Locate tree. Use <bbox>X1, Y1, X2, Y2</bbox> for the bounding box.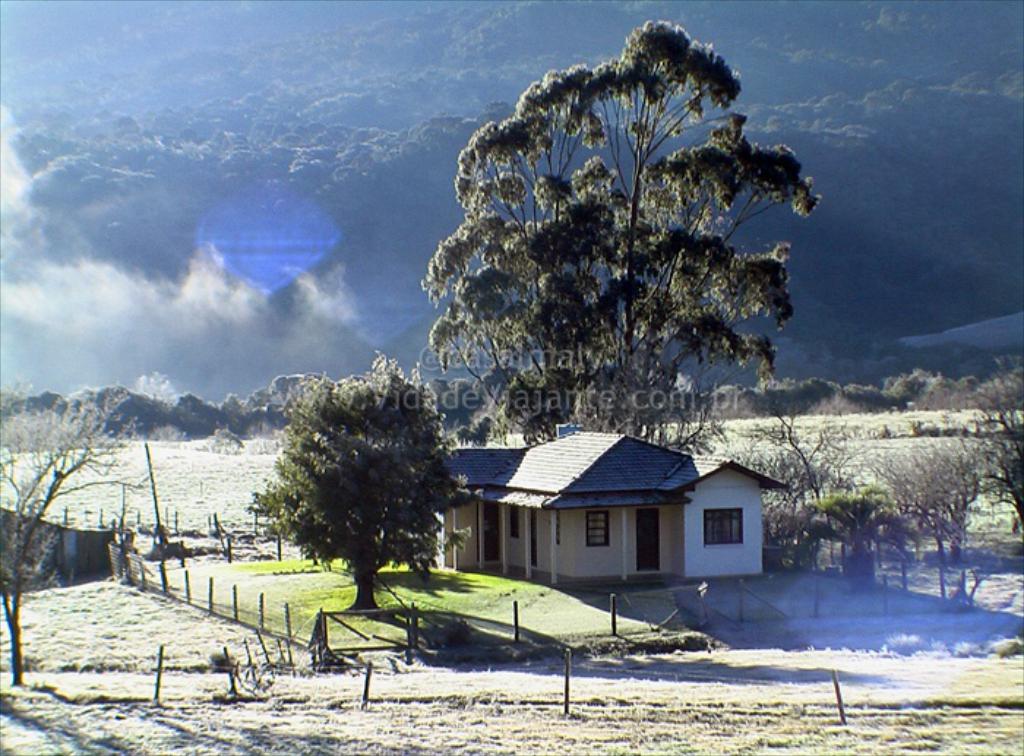
<bbox>249, 361, 480, 607</bbox>.
